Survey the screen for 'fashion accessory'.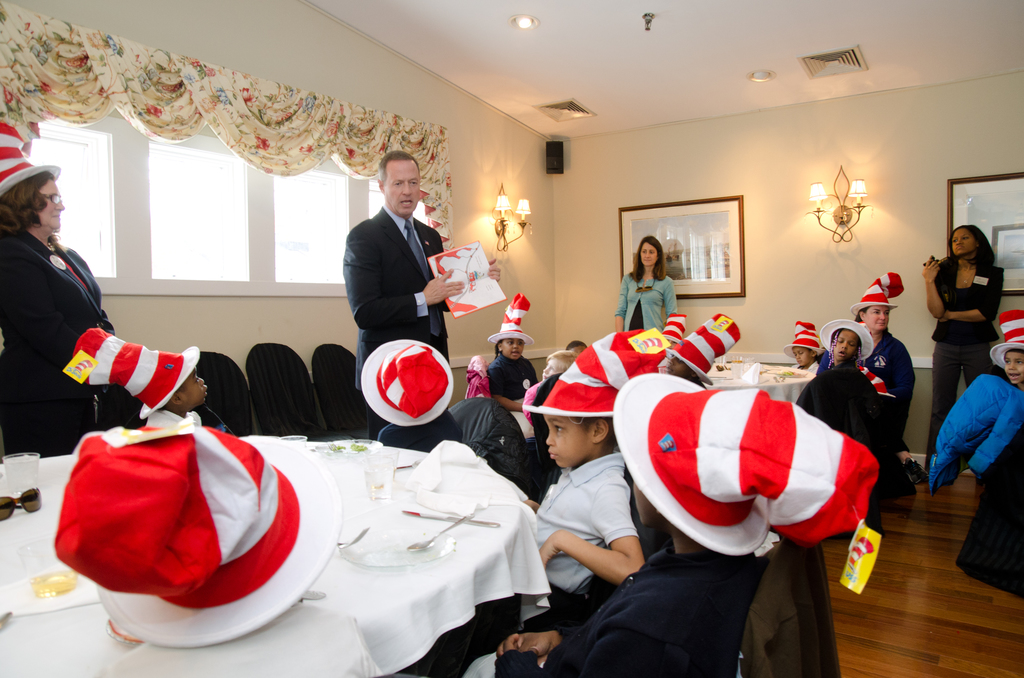
Survey found: bbox=[664, 312, 684, 341].
